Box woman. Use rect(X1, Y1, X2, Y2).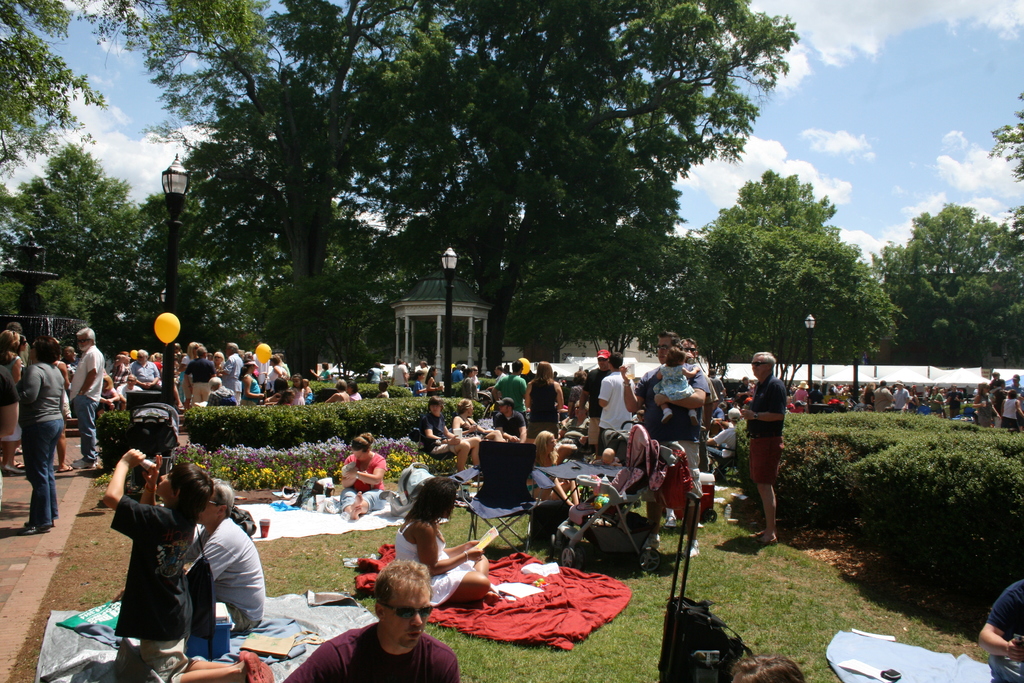
rect(324, 380, 350, 404).
